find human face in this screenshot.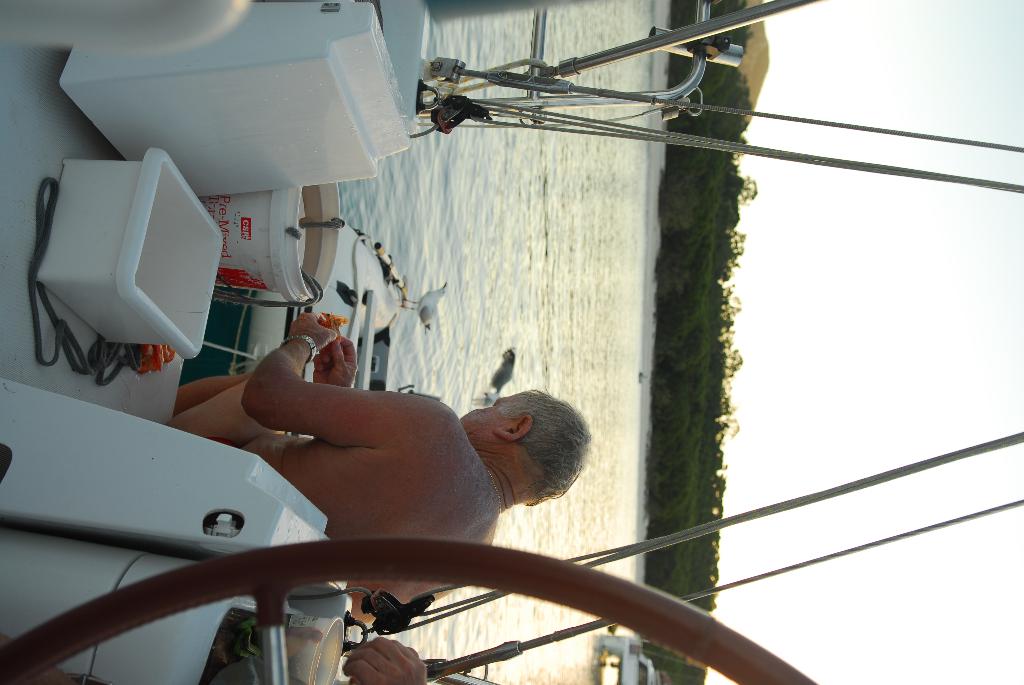
The bounding box for human face is Rect(458, 393, 516, 428).
